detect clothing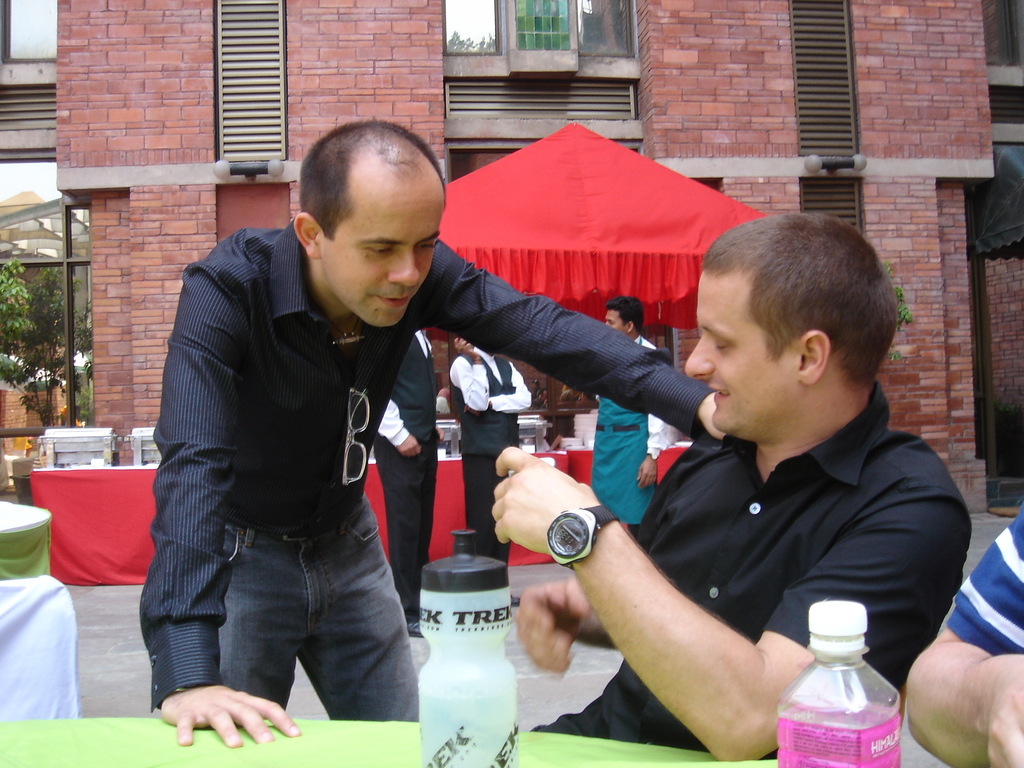
x1=524, y1=383, x2=972, y2=762
